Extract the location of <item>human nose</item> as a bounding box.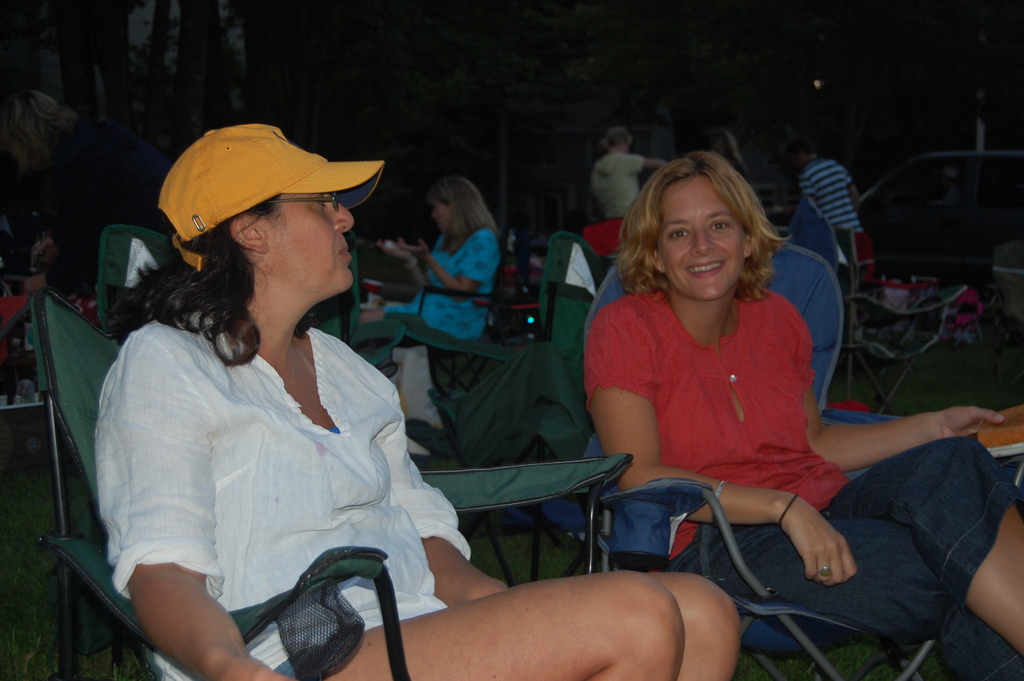
[691, 229, 720, 257].
